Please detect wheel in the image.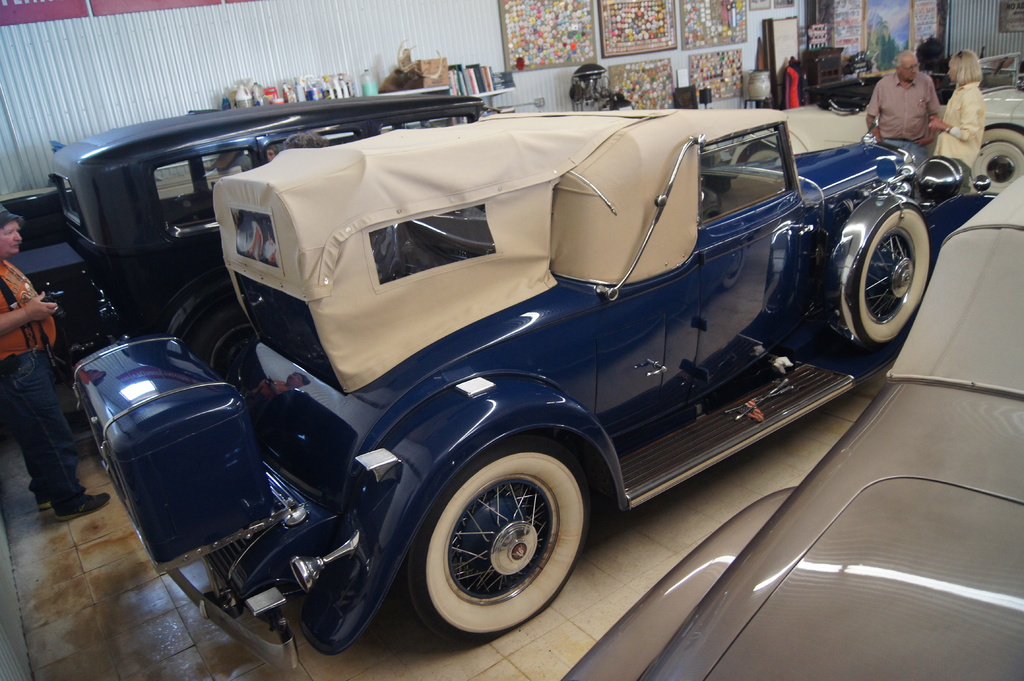
(196,291,271,399).
